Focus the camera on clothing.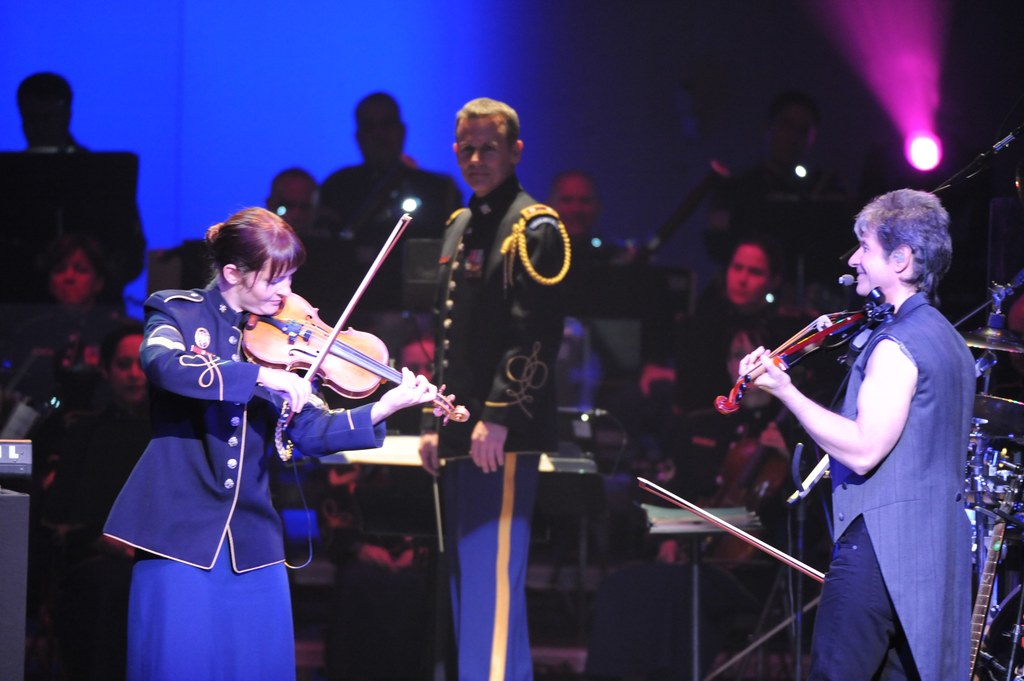
Focus region: region(646, 290, 805, 441).
